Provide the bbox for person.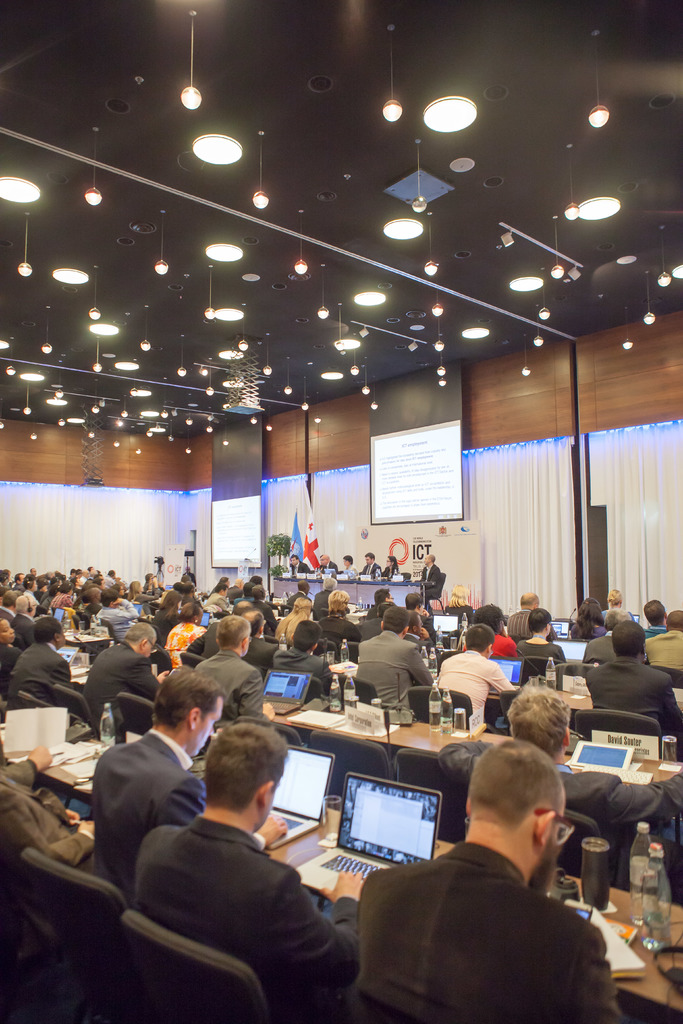
{"left": 78, "top": 659, "right": 297, "bottom": 904}.
